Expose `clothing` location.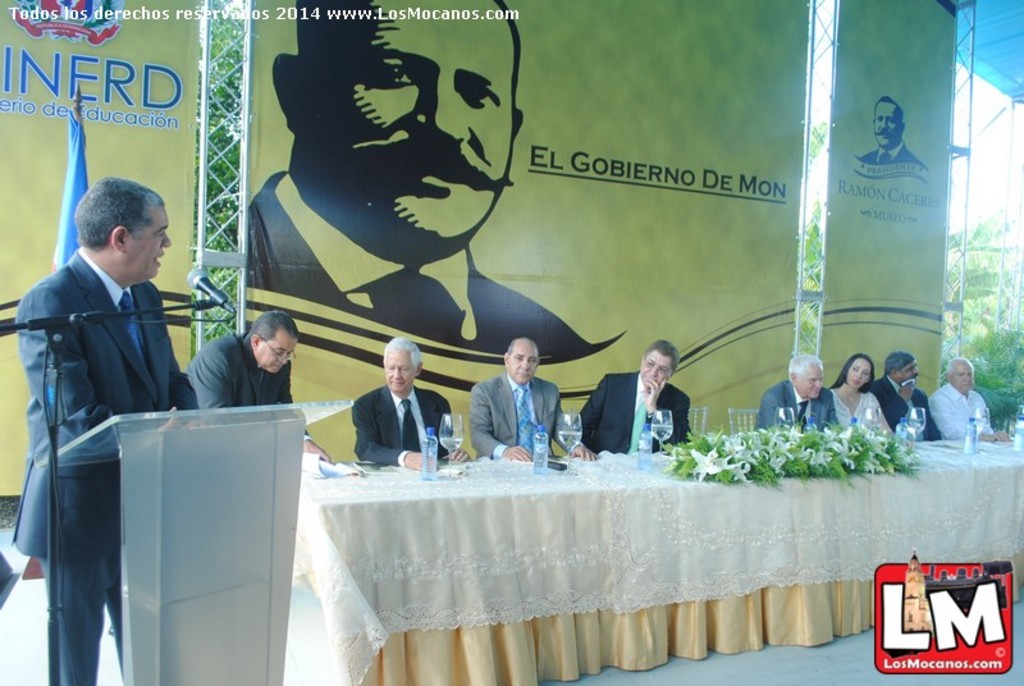
Exposed at crop(243, 173, 626, 353).
